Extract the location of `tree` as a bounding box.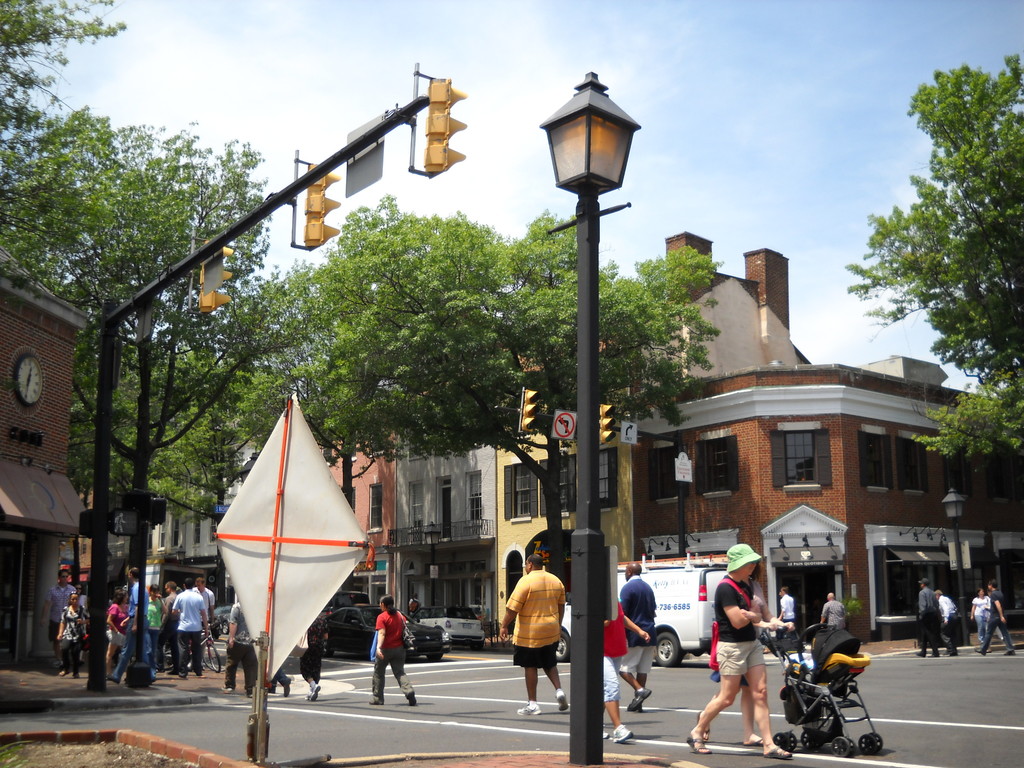
<bbox>67, 258, 312, 563</bbox>.
